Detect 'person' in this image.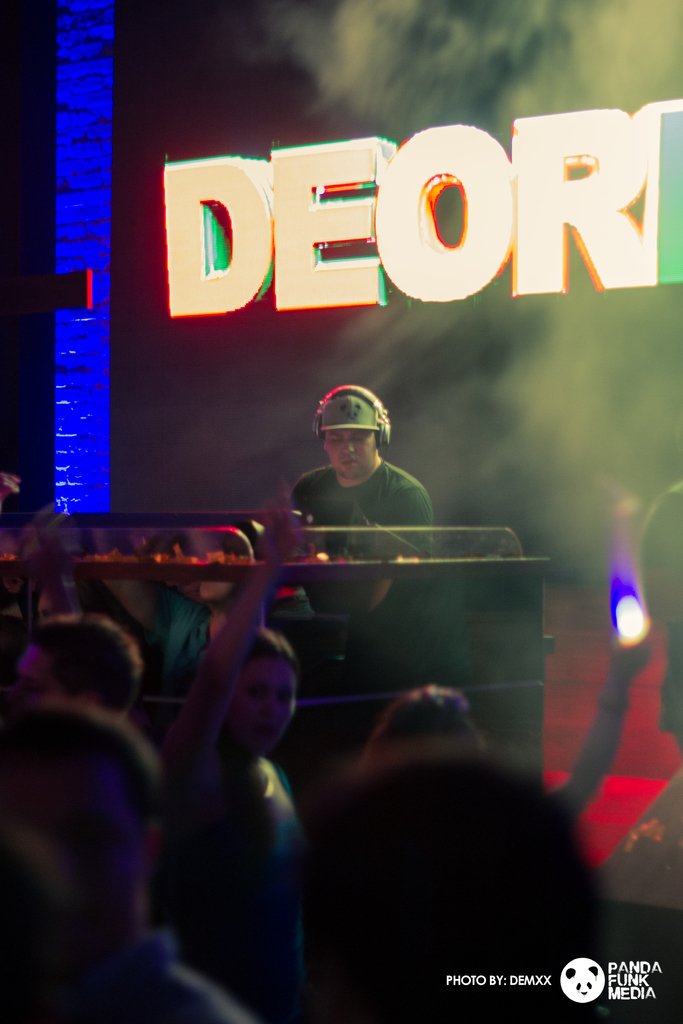
Detection: {"left": 276, "top": 381, "right": 440, "bottom": 576}.
